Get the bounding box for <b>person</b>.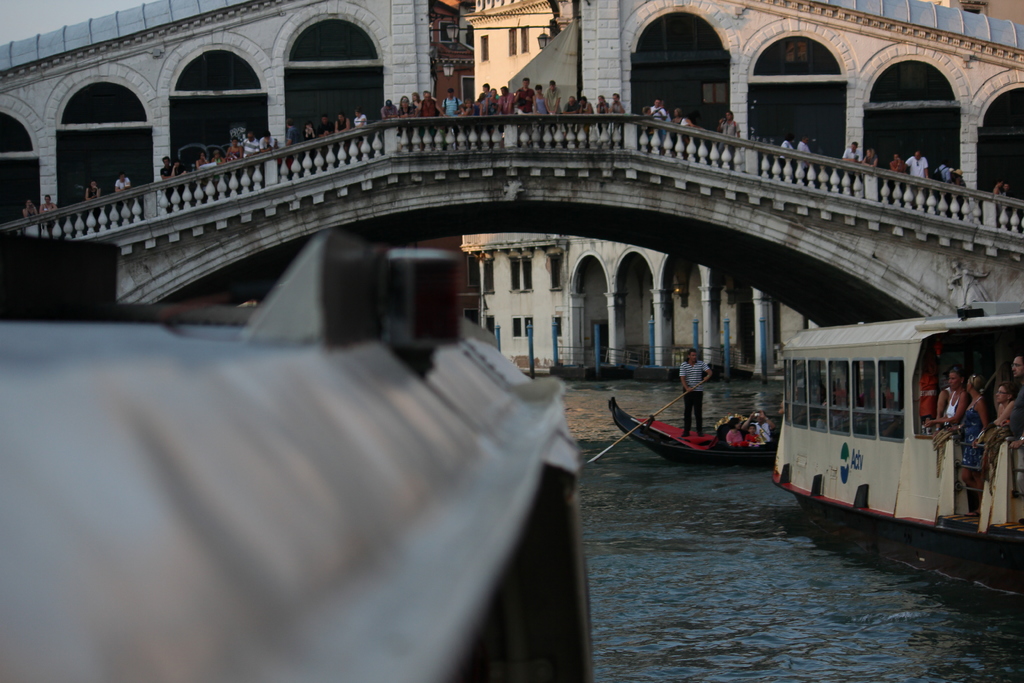
x1=865 y1=142 x2=881 y2=168.
